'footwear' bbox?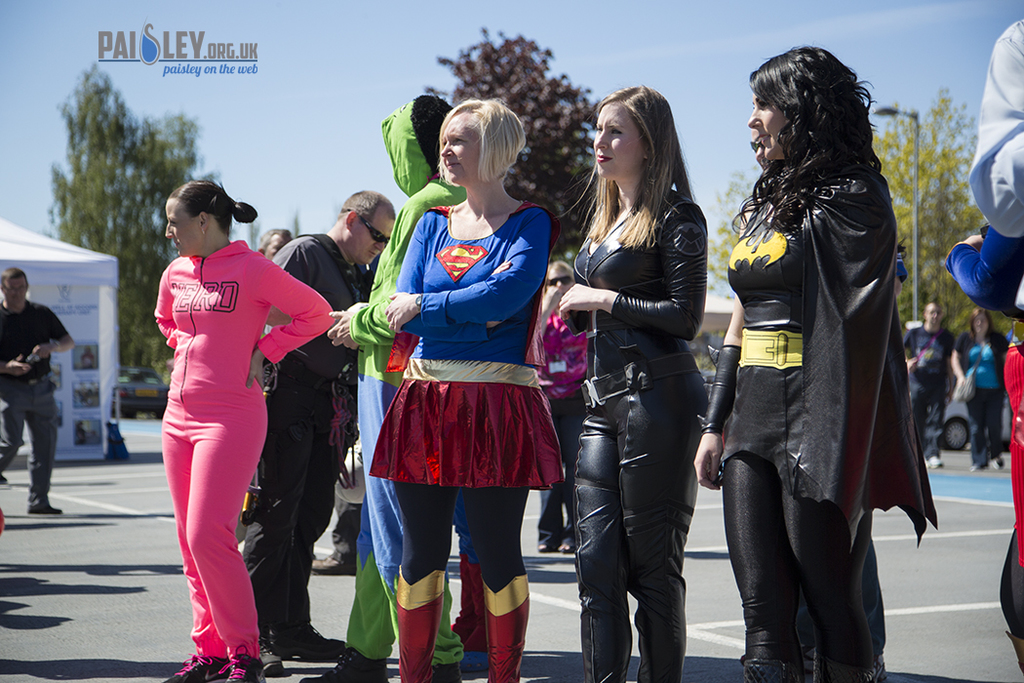
l=556, t=530, r=578, b=555
